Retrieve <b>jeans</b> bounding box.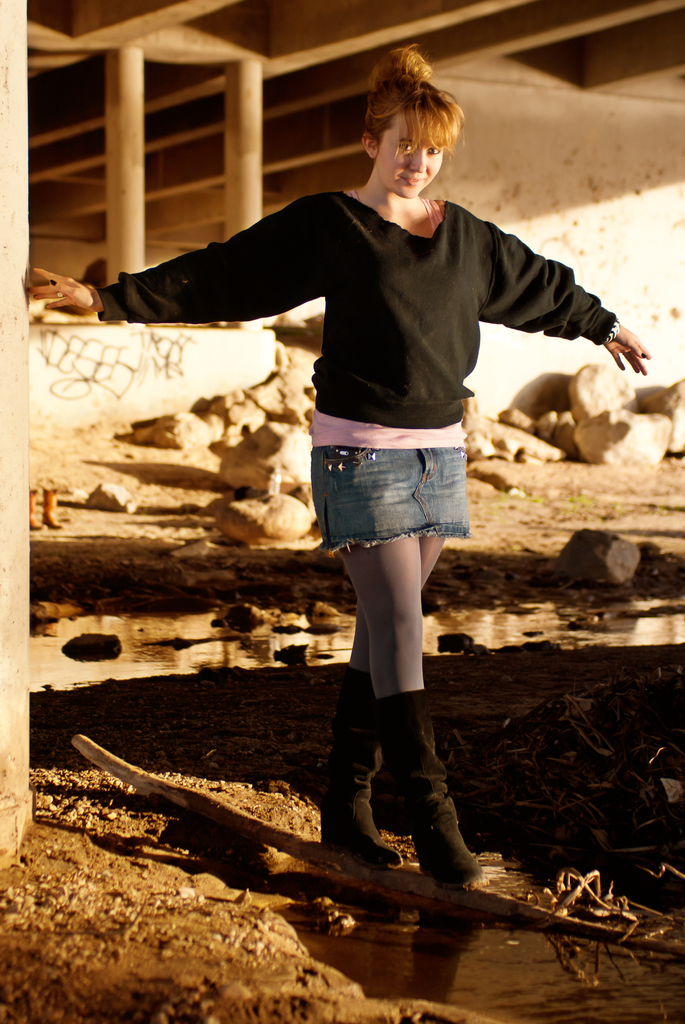
Bounding box: select_region(312, 447, 472, 555).
